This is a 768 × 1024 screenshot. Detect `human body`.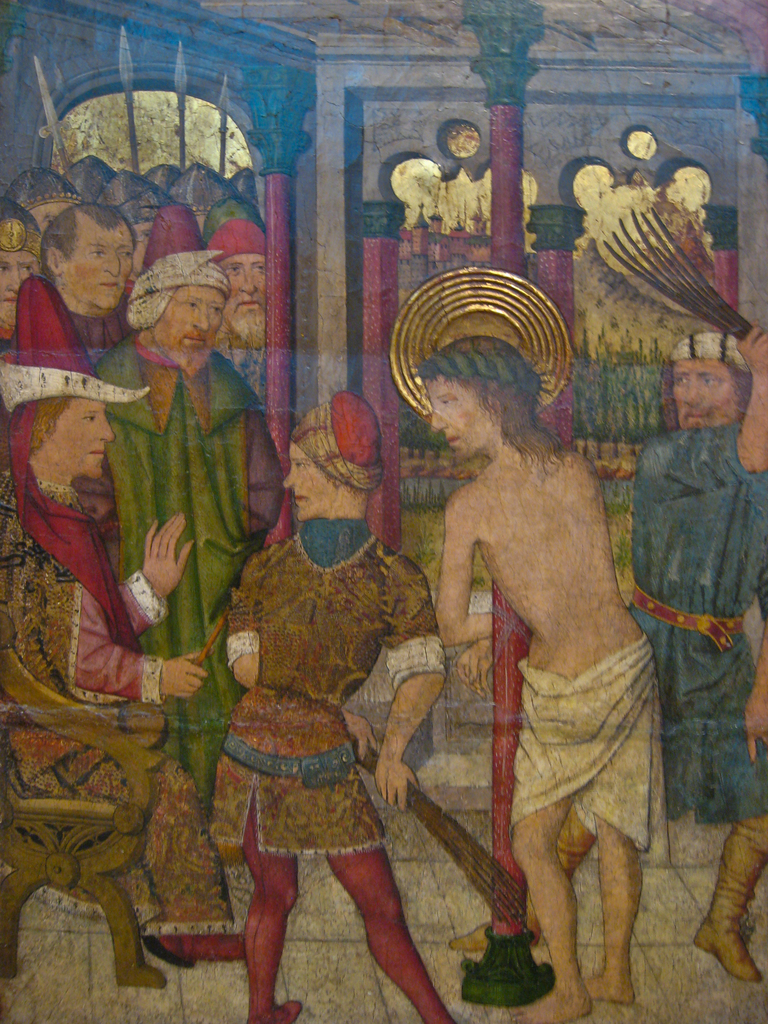
box=[436, 339, 650, 1023].
